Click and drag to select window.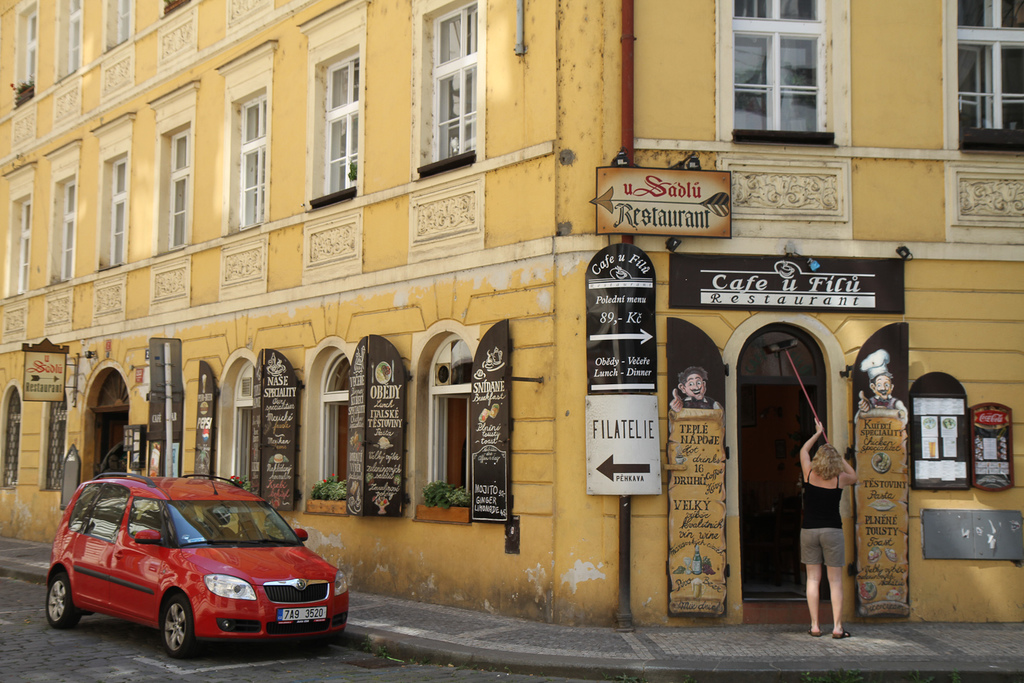
Selection: Rect(37, 389, 67, 495).
